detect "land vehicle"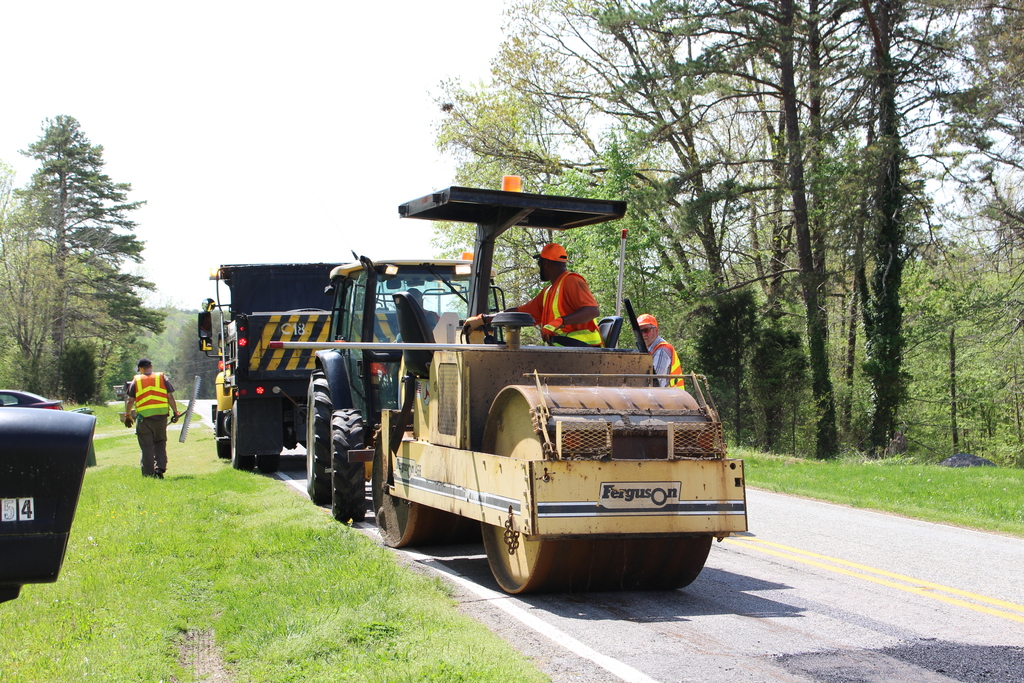
(left=204, top=264, right=396, bottom=469)
